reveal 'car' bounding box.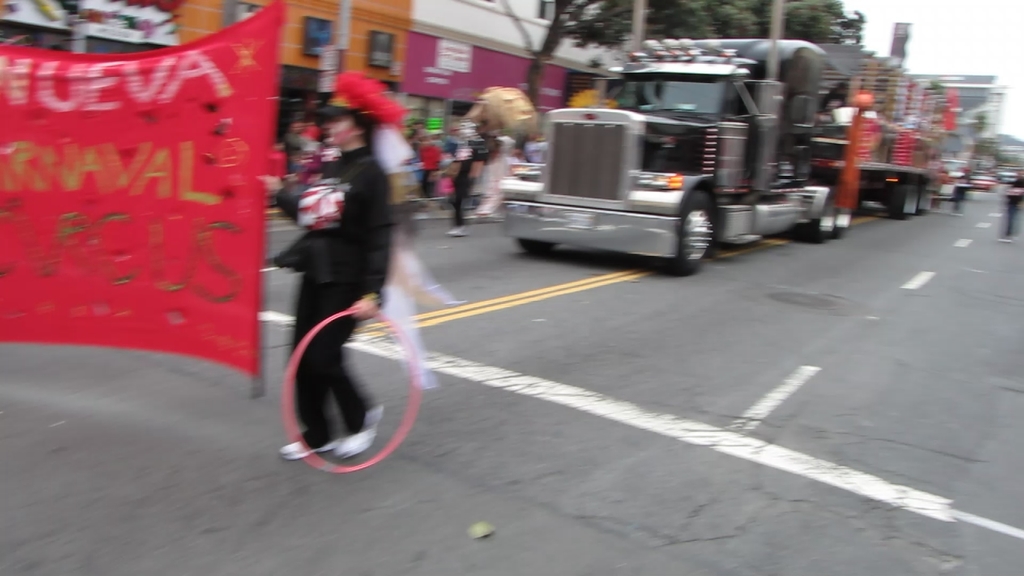
Revealed: {"left": 972, "top": 171, "right": 994, "bottom": 194}.
